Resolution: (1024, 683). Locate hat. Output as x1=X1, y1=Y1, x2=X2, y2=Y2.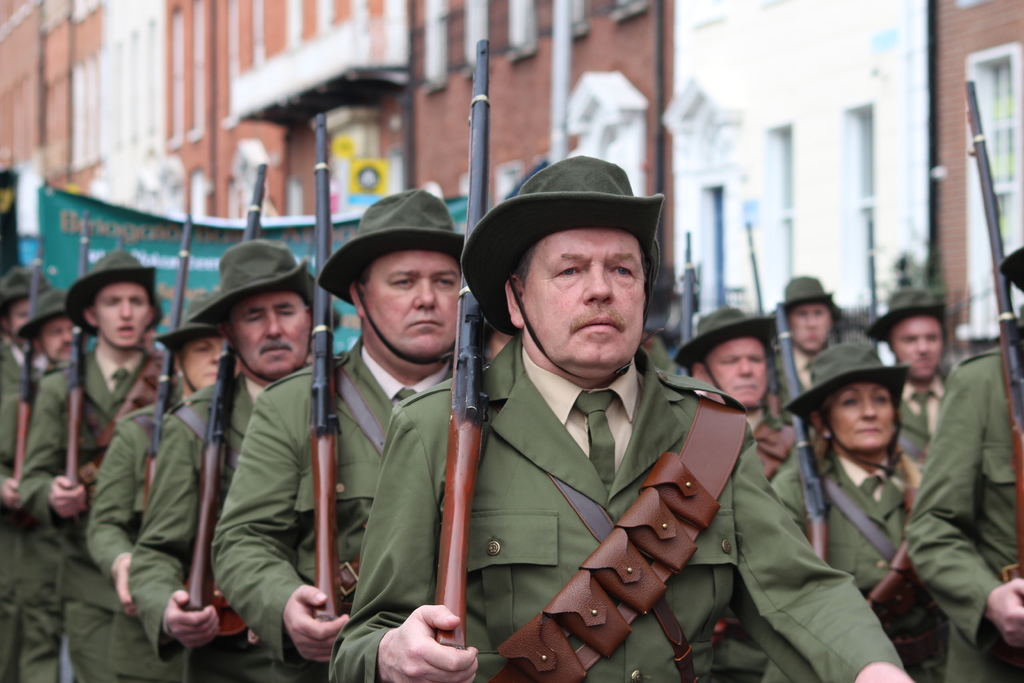
x1=20, y1=289, x2=77, y2=344.
